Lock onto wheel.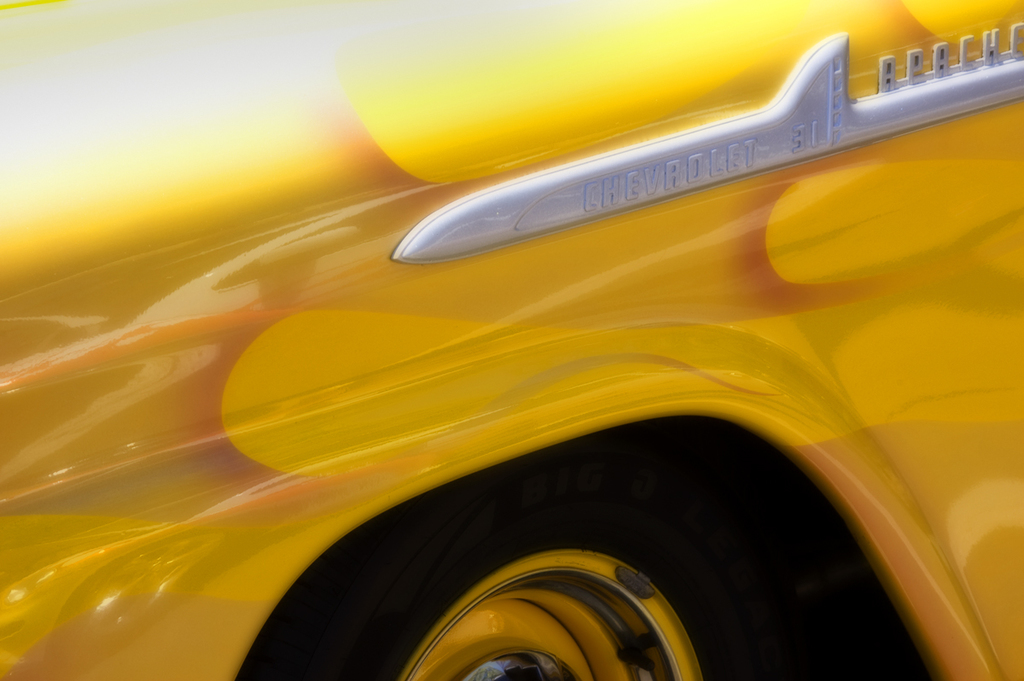
Locked: bbox=(237, 409, 928, 680).
